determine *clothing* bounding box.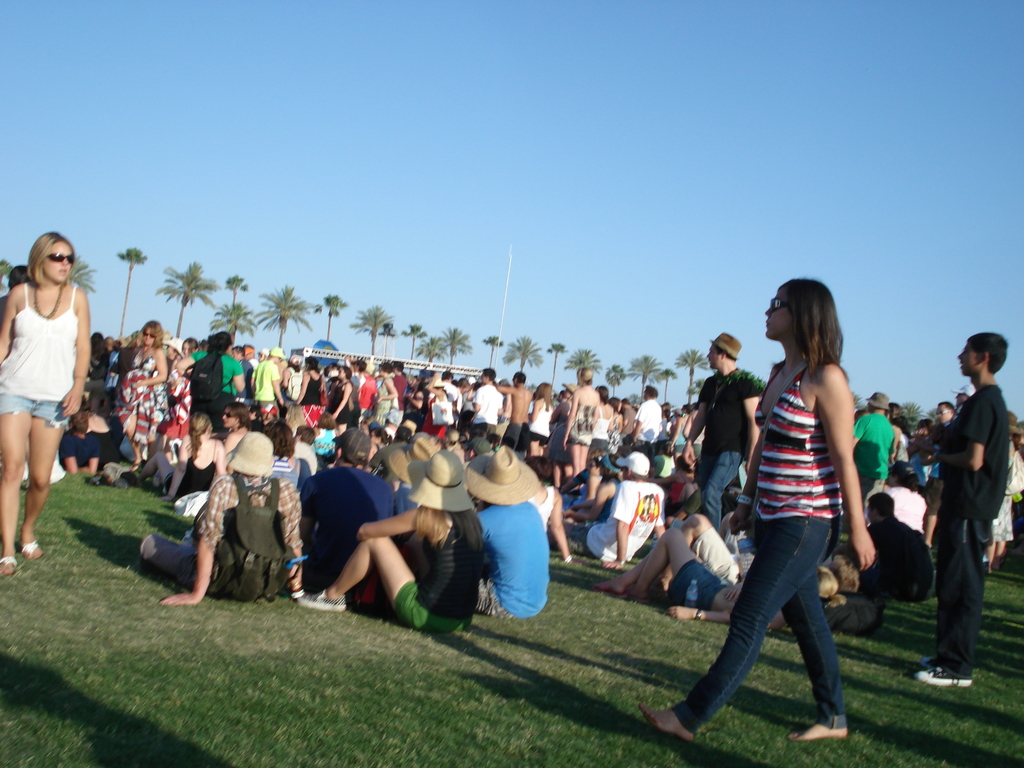
Determined: Rect(634, 401, 660, 447).
